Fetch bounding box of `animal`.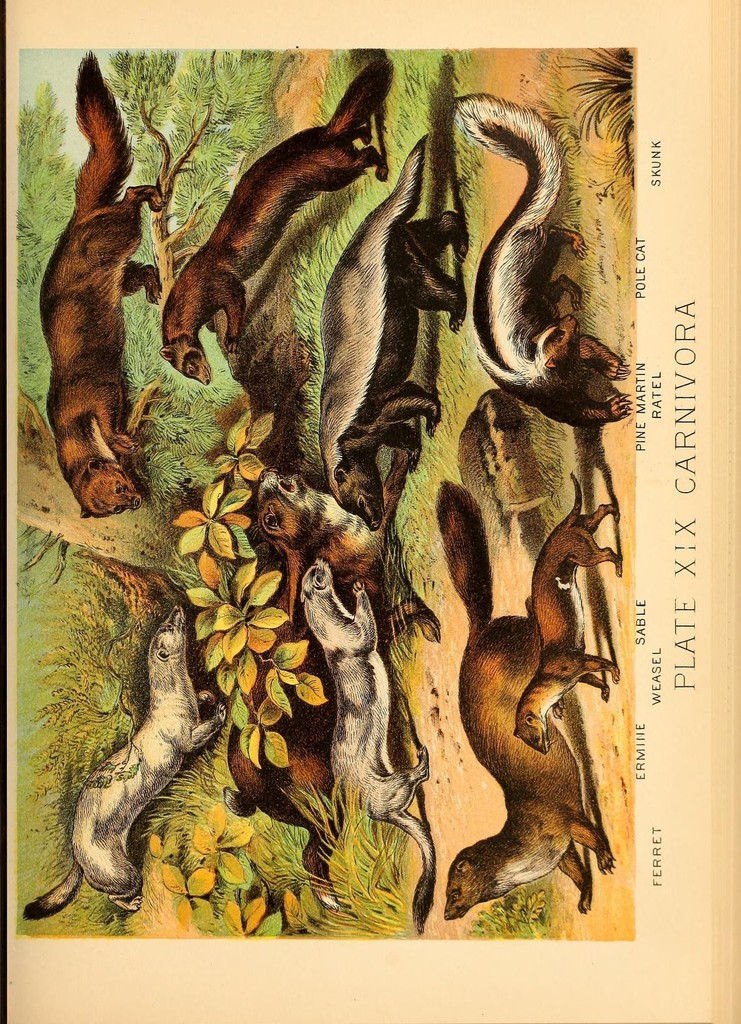
Bbox: [x1=34, y1=41, x2=168, y2=518].
